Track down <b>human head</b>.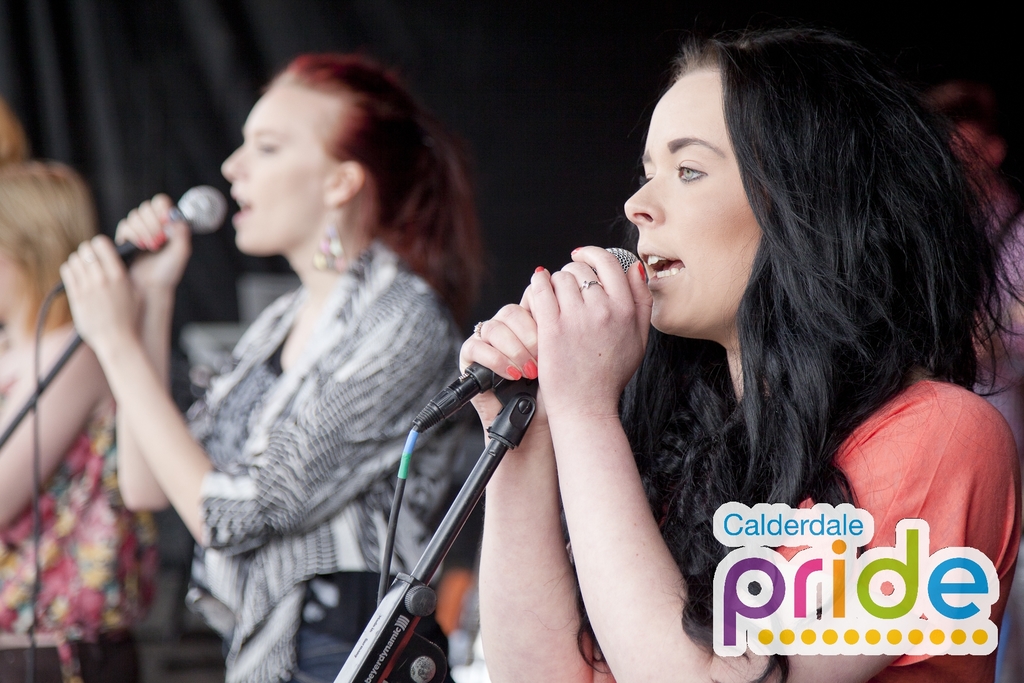
Tracked to [left=938, top=94, right=1010, bottom=193].
